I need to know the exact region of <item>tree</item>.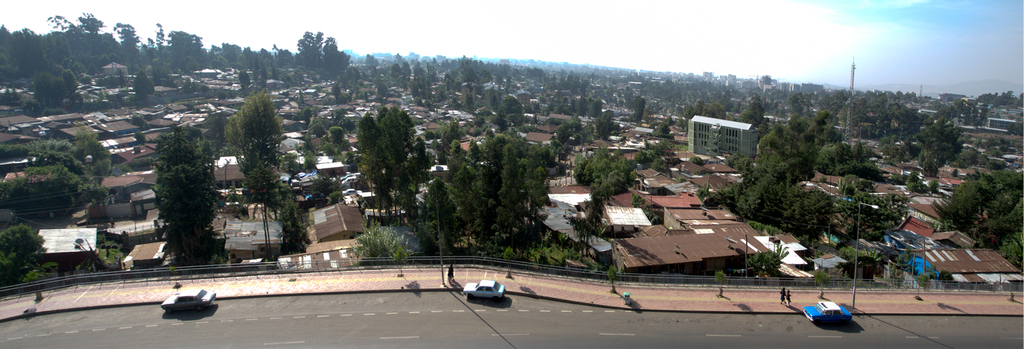
Region: [0, 180, 71, 214].
